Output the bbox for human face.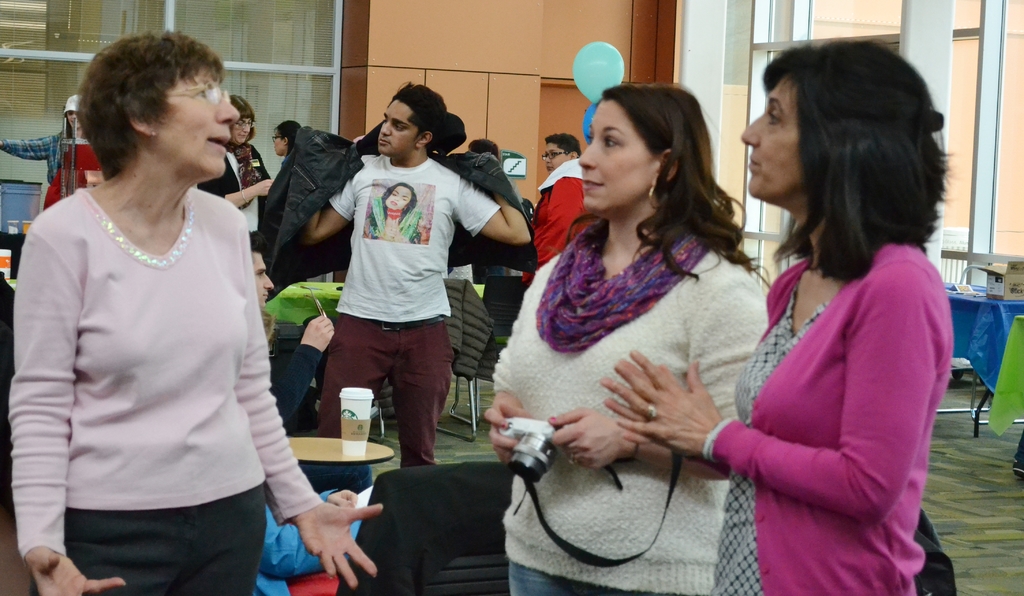
bbox=(232, 115, 253, 143).
